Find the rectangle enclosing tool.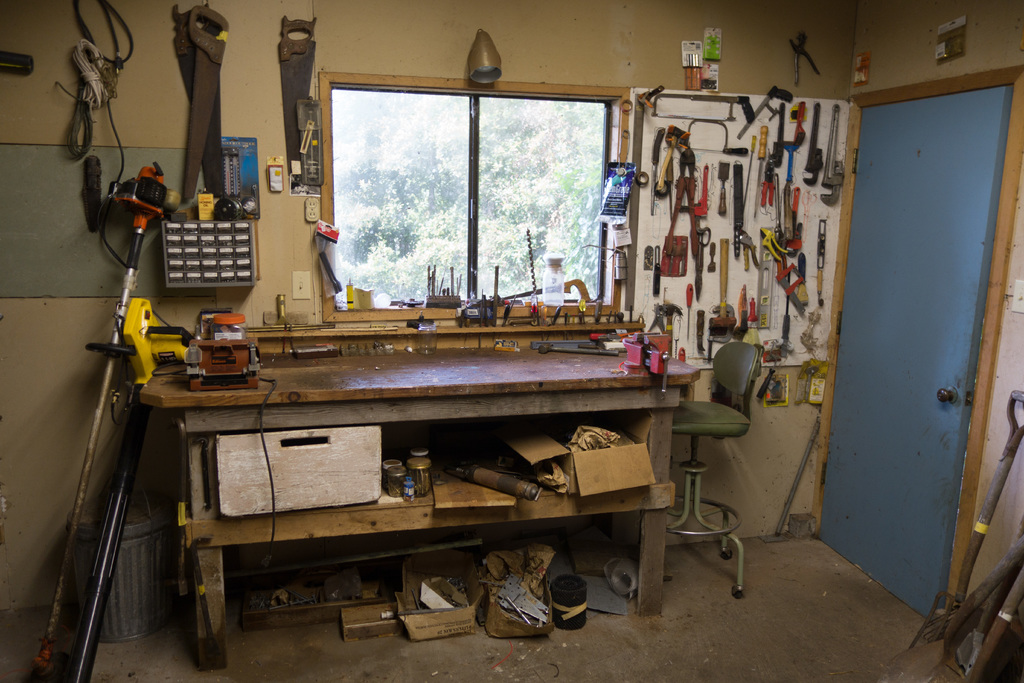
(x1=643, y1=304, x2=663, y2=334).
